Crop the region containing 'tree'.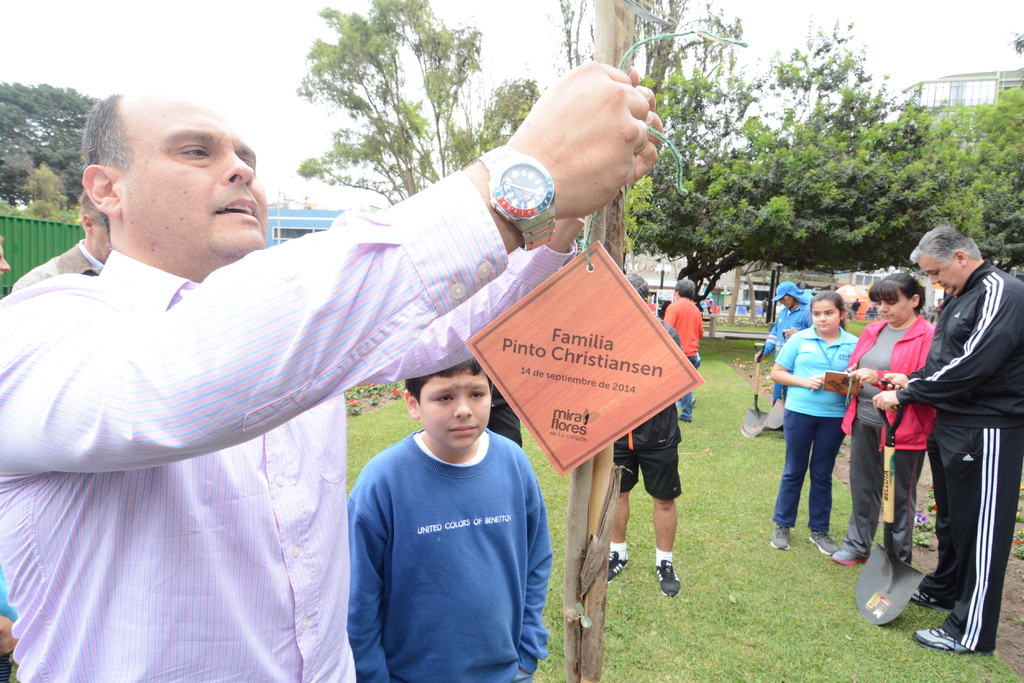
Crop region: box(293, 0, 546, 205).
